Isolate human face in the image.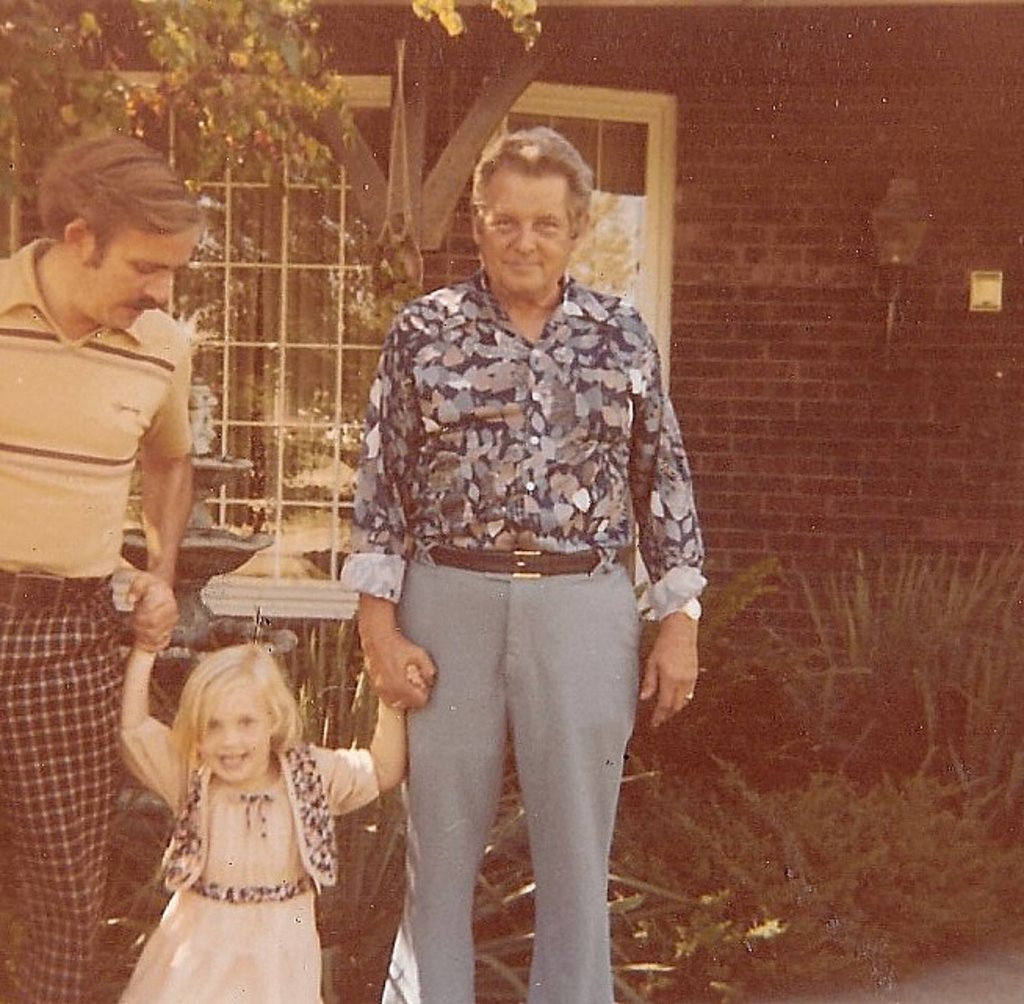
Isolated region: 85:222:204:332.
